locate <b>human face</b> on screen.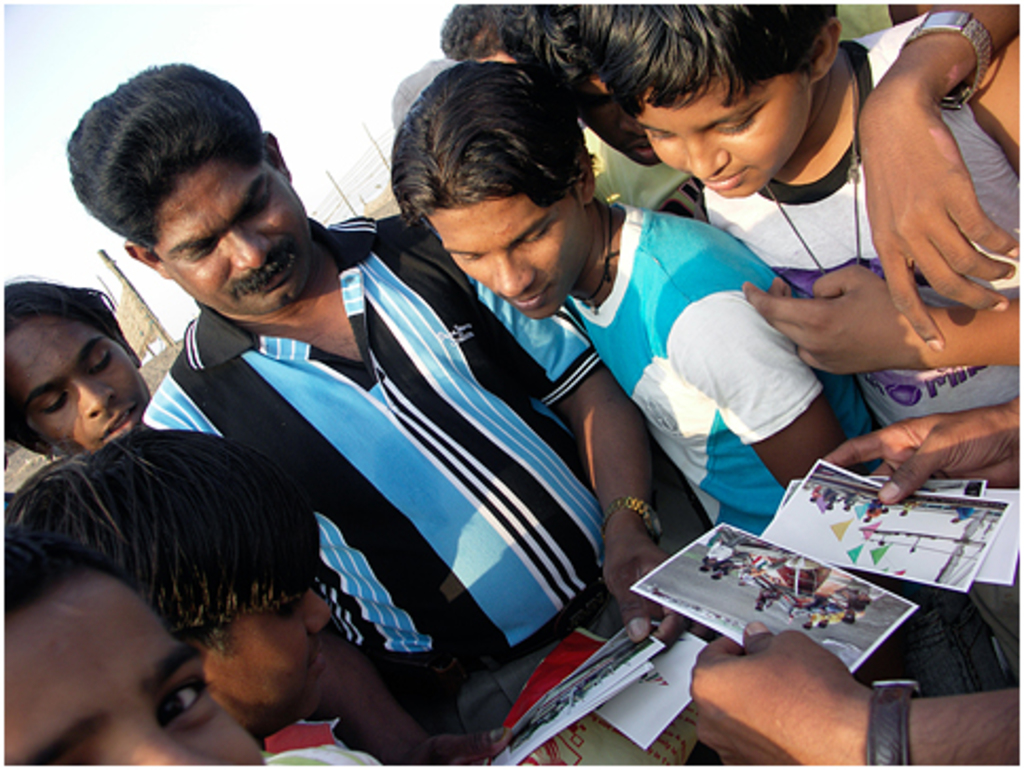
On screen at [645, 78, 819, 203].
